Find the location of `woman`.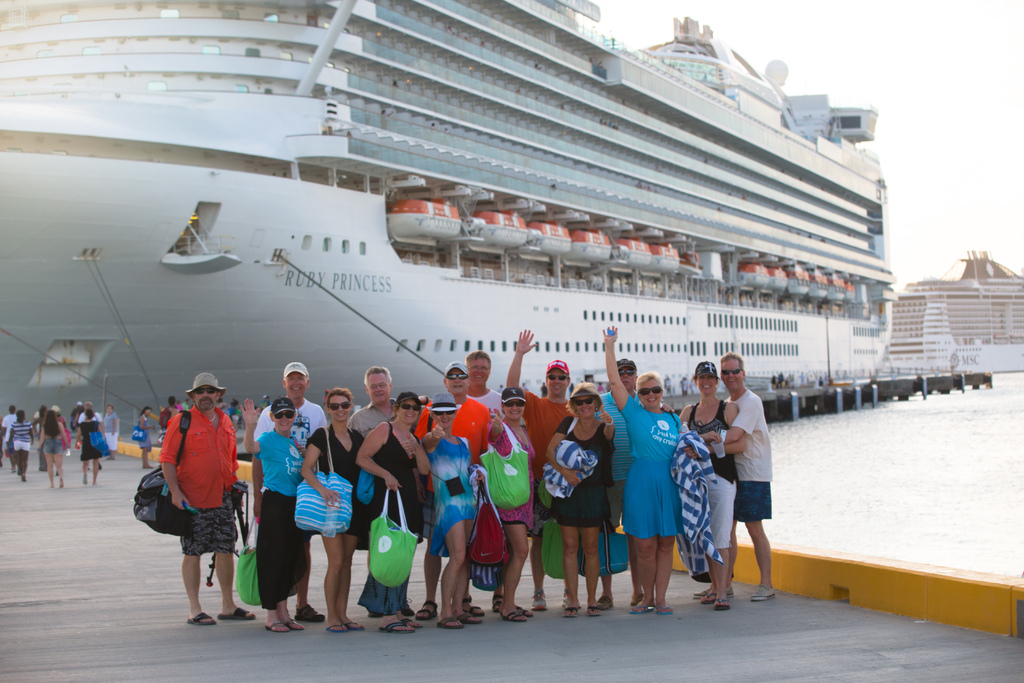
Location: <bbox>678, 356, 739, 611</bbox>.
